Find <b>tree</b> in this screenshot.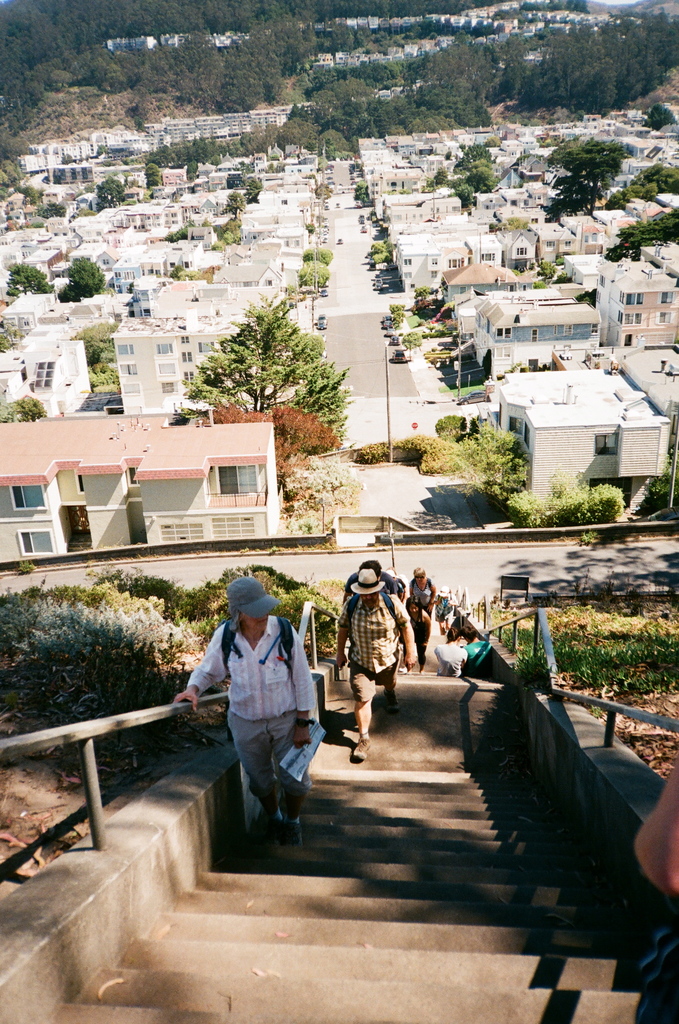
The bounding box for <b>tree</b> is [x1=54, y1=286, x2=84, y2=301].
